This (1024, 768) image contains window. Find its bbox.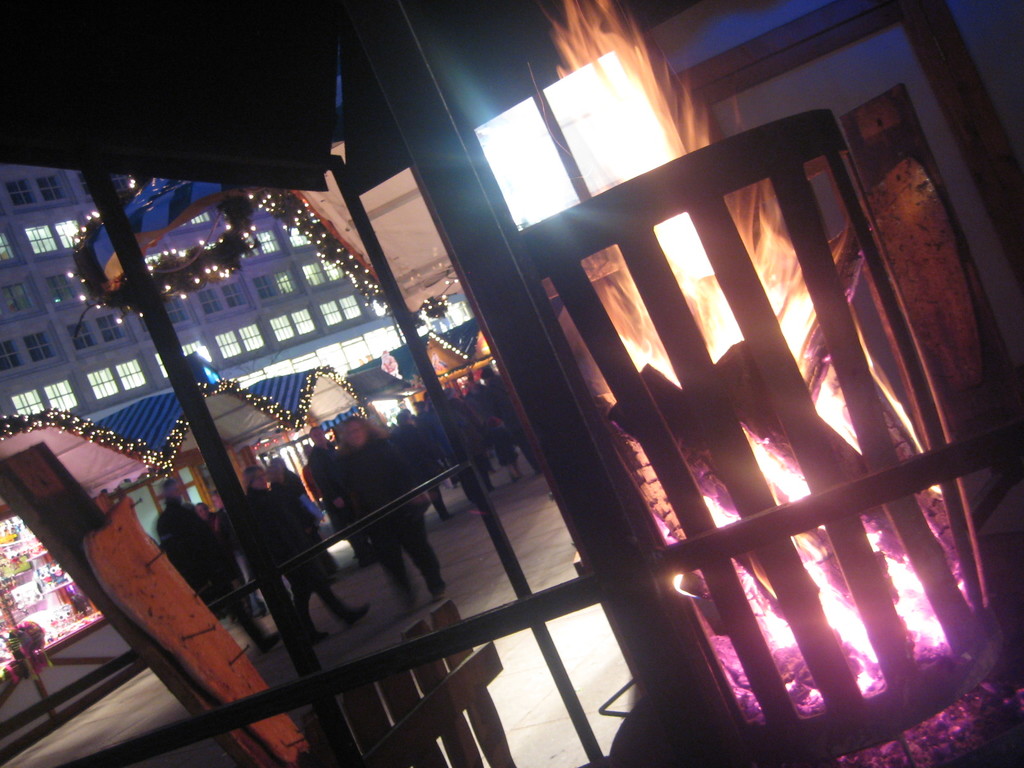
pyautogui.locateOnScreen(98, 317, 127, 340).
